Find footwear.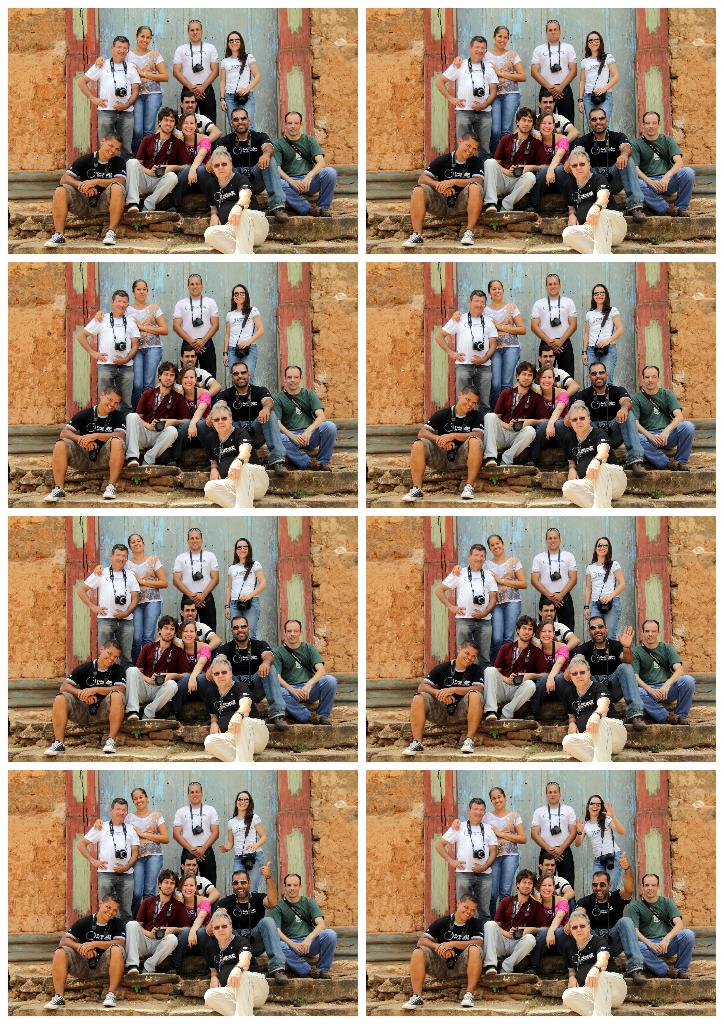
pyautogui.locateOnScreen(629, 209, 645, 223).
